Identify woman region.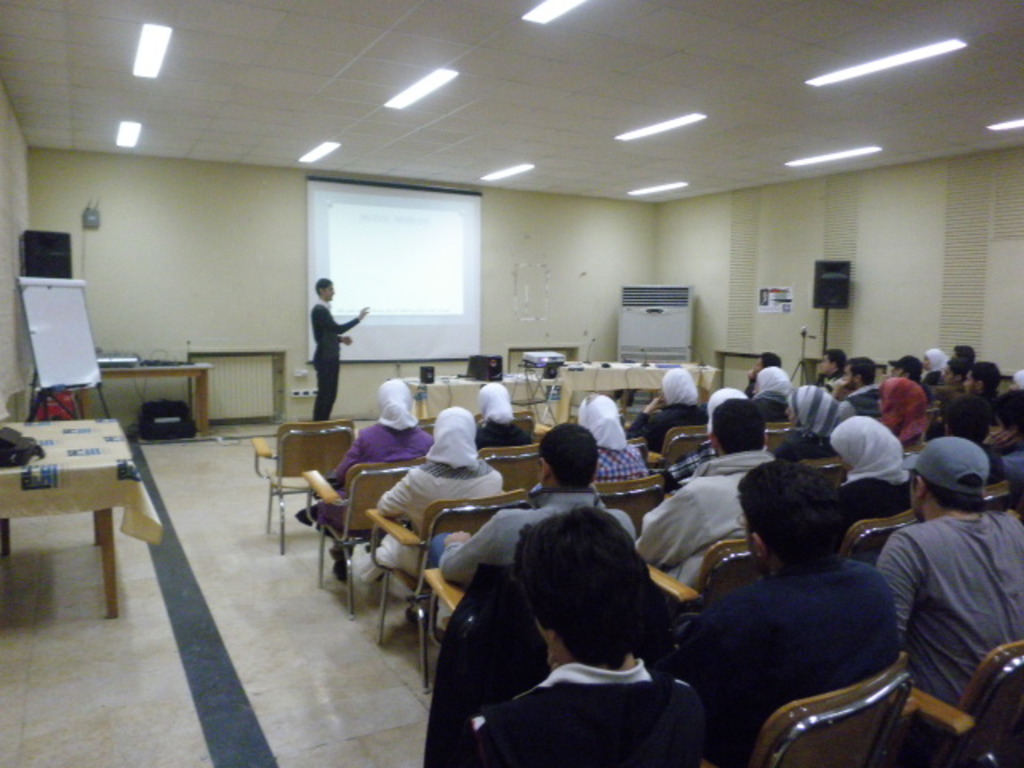
Region: bbox=(627, 371, 714, 450).
